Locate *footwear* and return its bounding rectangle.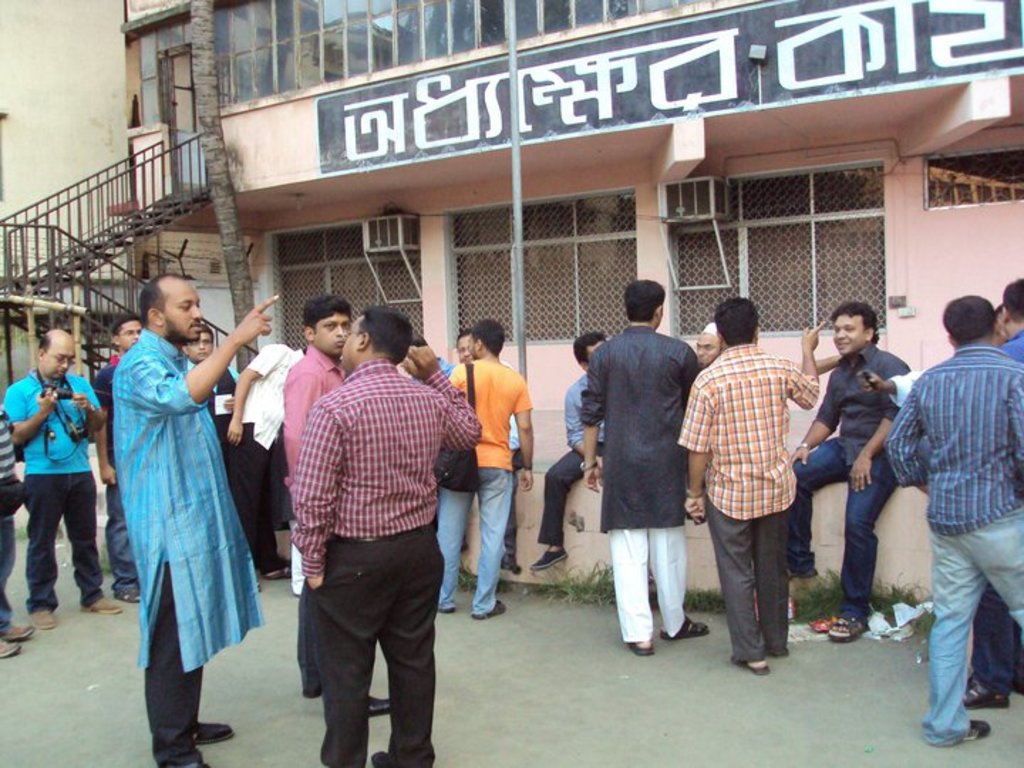
(192,713,240,744).
